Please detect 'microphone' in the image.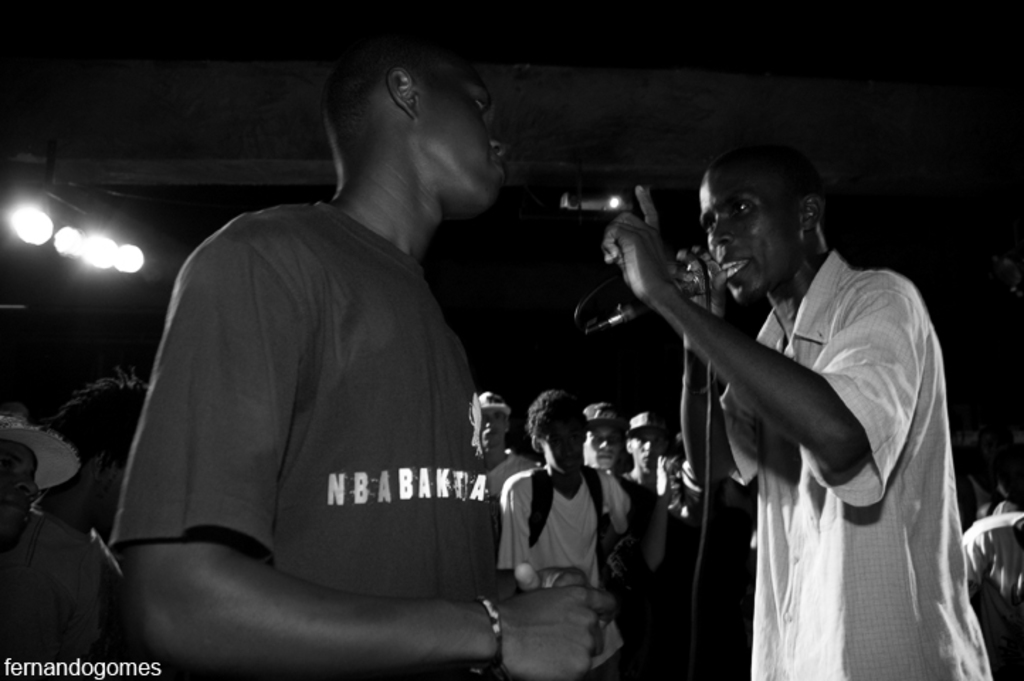
BBox(579, 258, 725, 333).
